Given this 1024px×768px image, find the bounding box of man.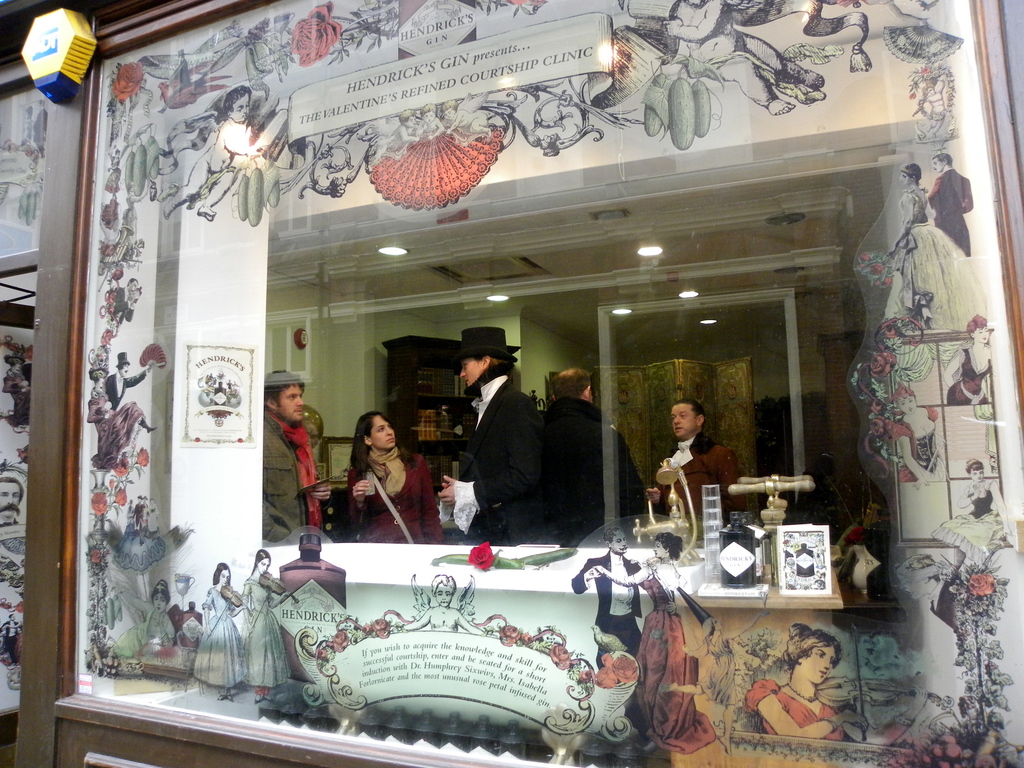
<bbox>262, 368, 333, 547</bbox>.
